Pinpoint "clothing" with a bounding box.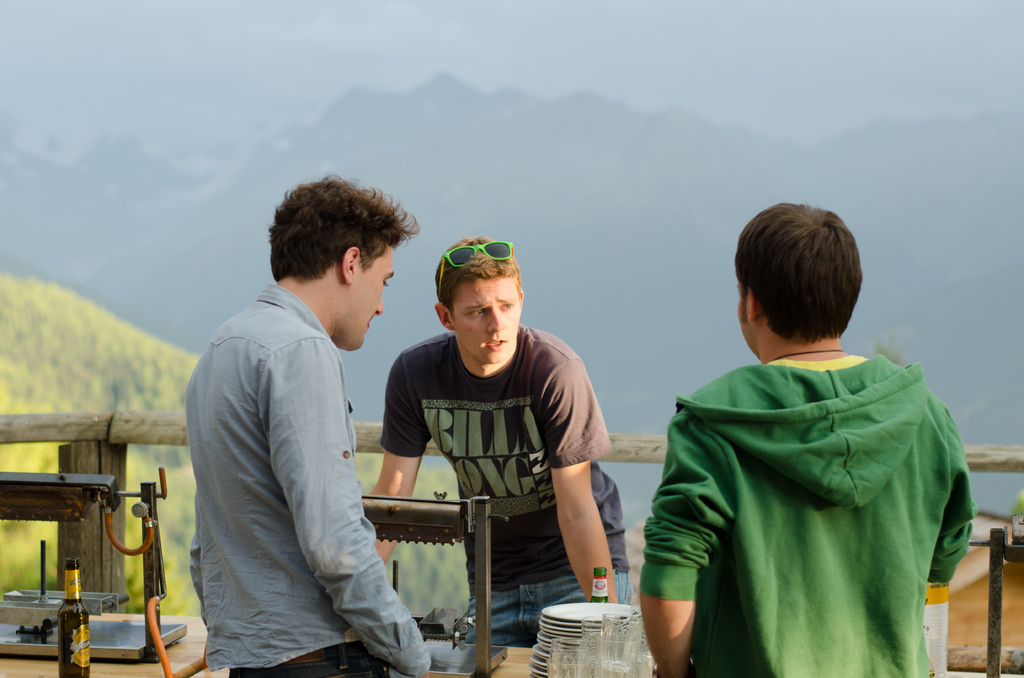
region(174, 232, 413, 665).
